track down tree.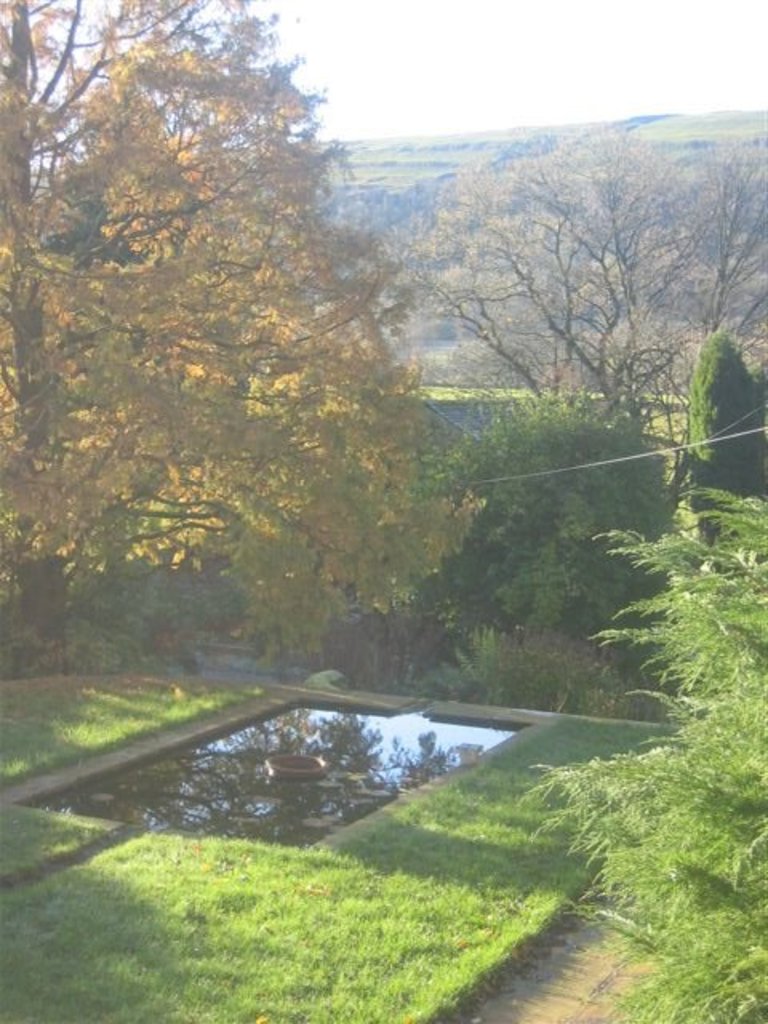
Tracked to left=517, top=494, right=766, bottom=1022.
